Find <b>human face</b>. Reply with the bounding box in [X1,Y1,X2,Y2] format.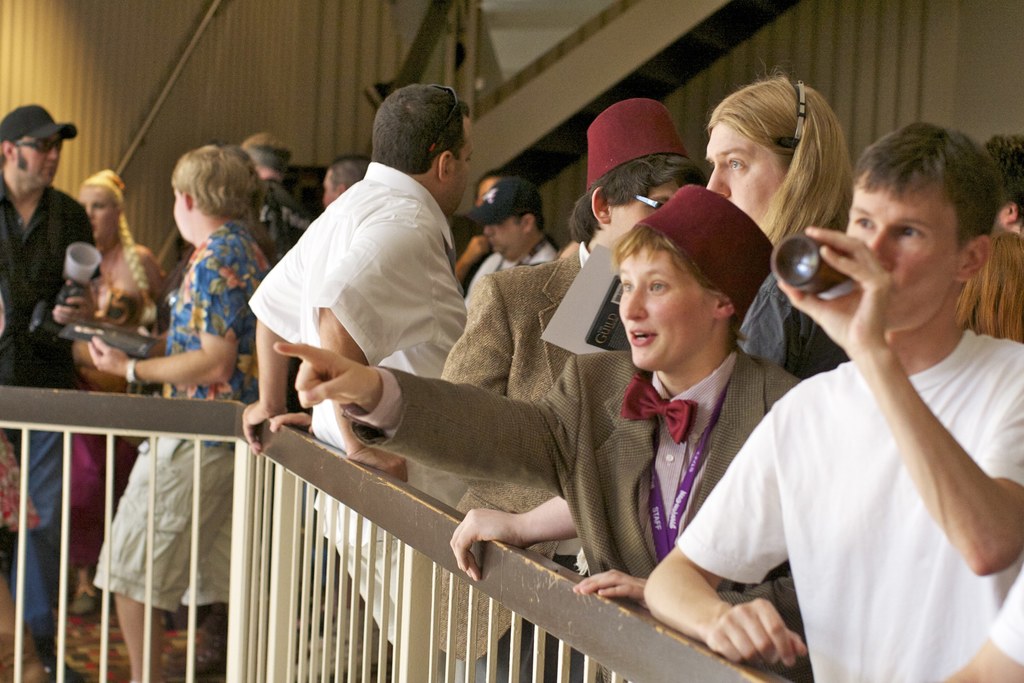
[486,215,521,257].
